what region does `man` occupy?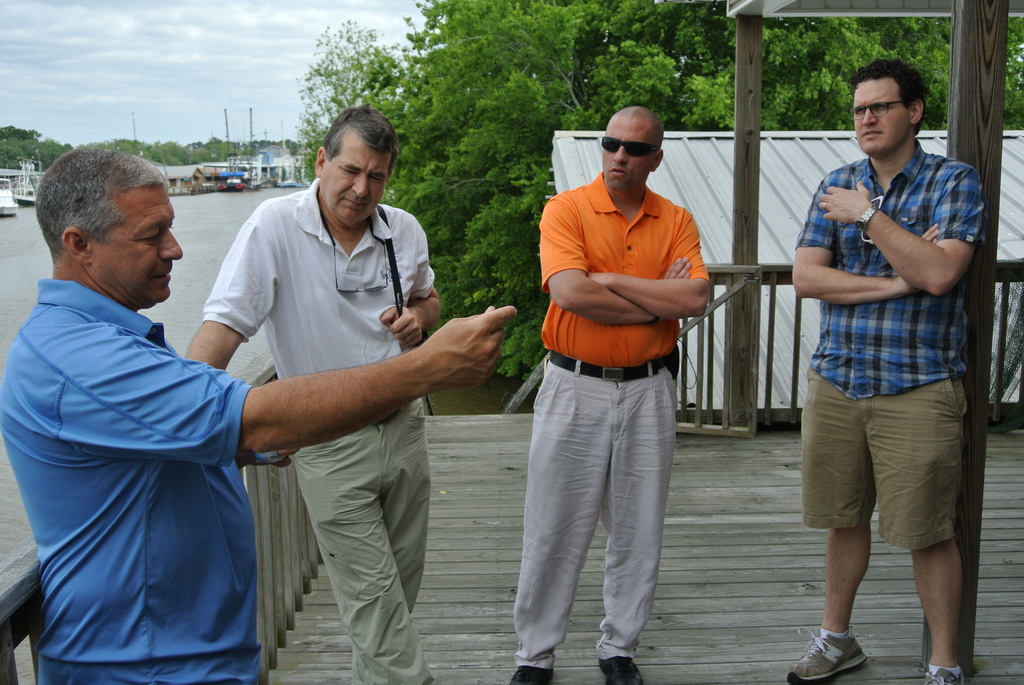
[left=184, top=106, right=440, bottom=684].
